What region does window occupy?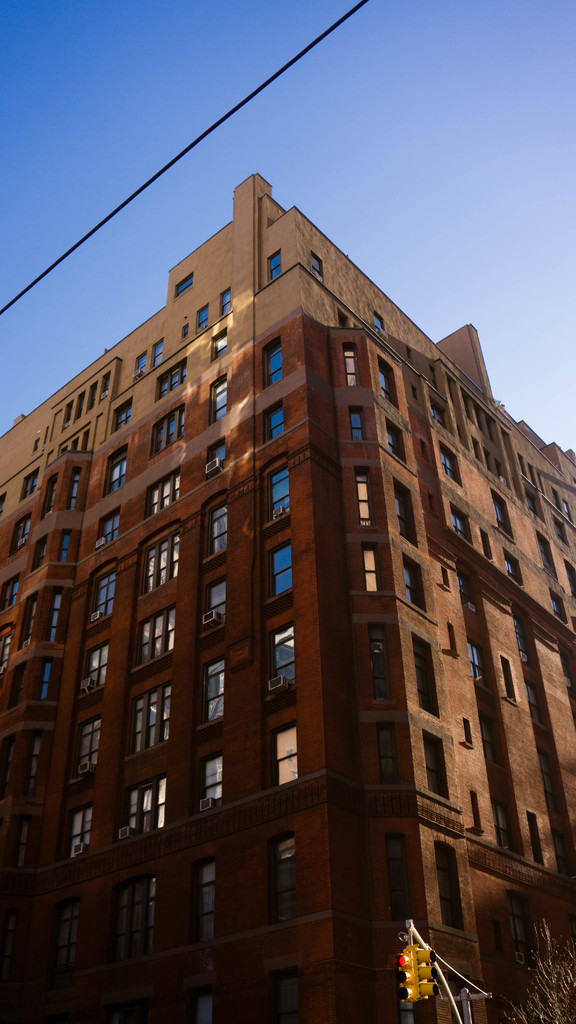
bbox(144, 531, 177, 592).
